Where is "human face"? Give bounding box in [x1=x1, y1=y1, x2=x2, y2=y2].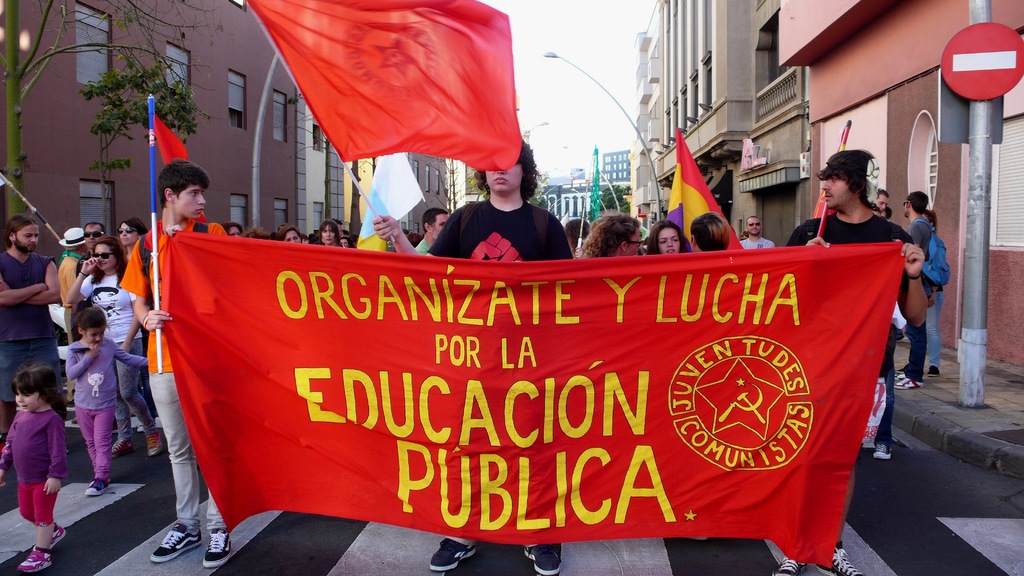
[x1=318, y1=224, x2=334, y2=243].
